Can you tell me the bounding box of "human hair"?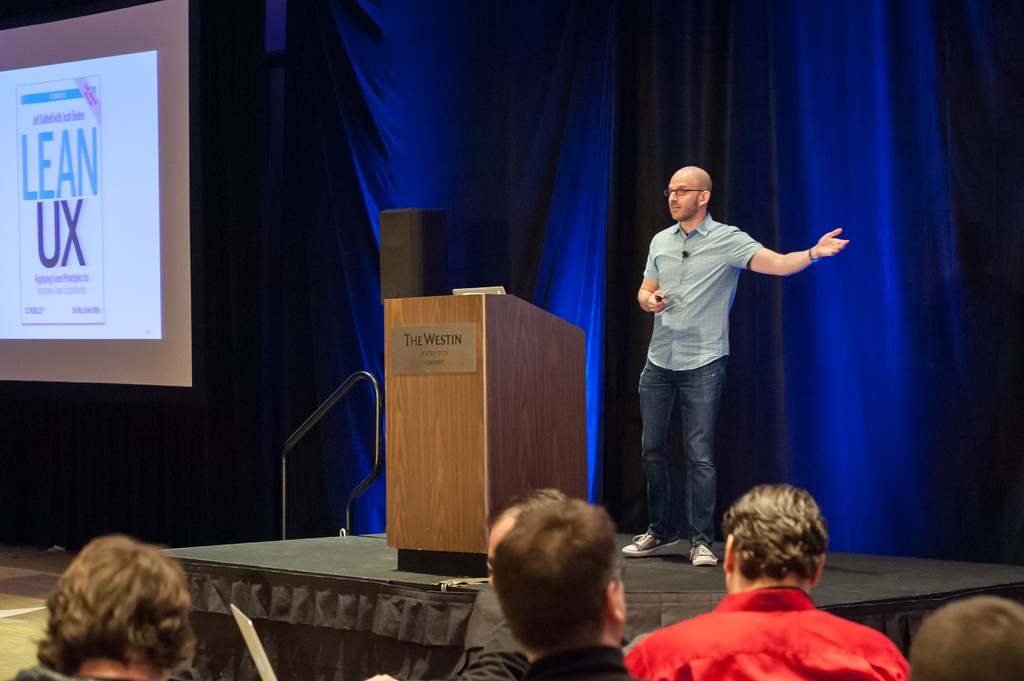
box(493, 499, 615, 652).
